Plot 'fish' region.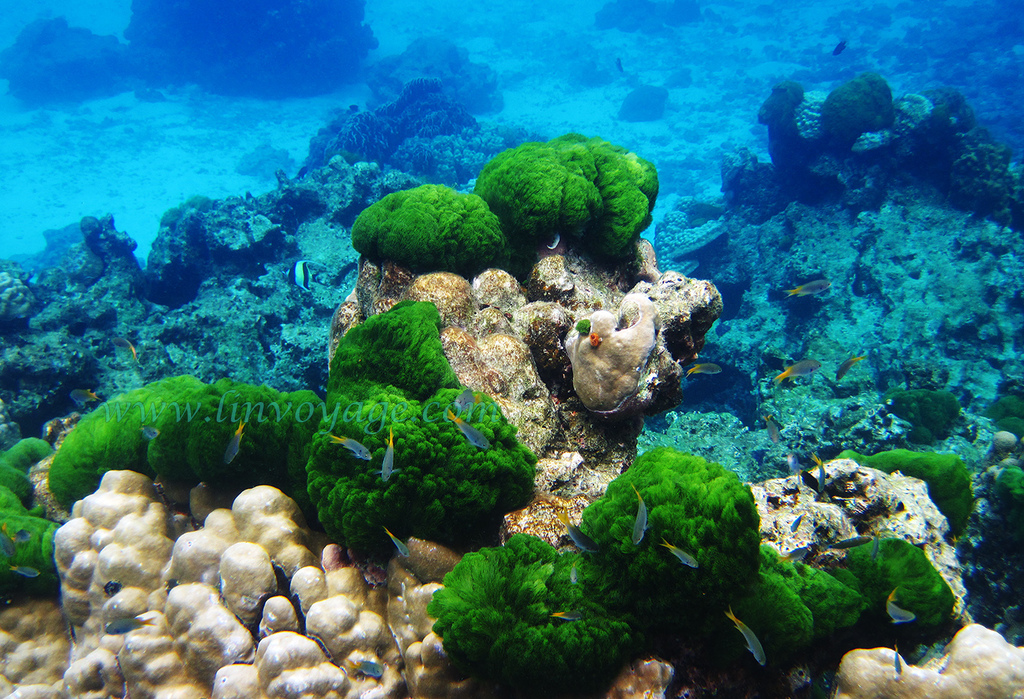
Plotted at {"x1": 222, "y1": 415, "x2": 247, "y2": 460}.
